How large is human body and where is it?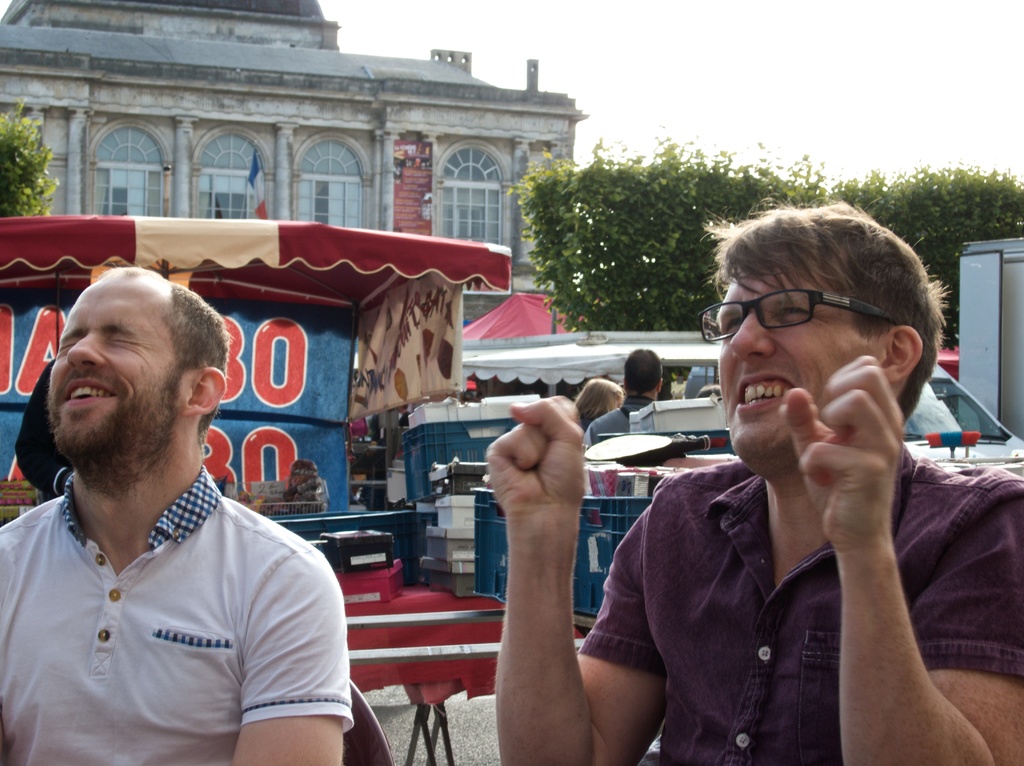
Bounding box: (0,457,355,765).
